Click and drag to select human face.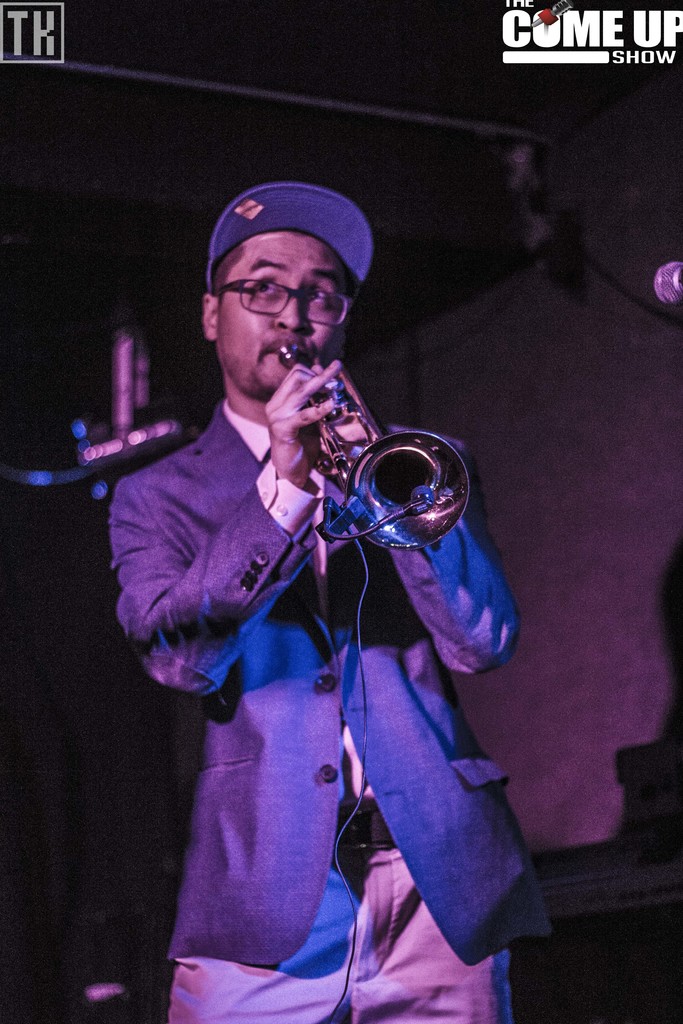
Selection: [222,230,346,396].
